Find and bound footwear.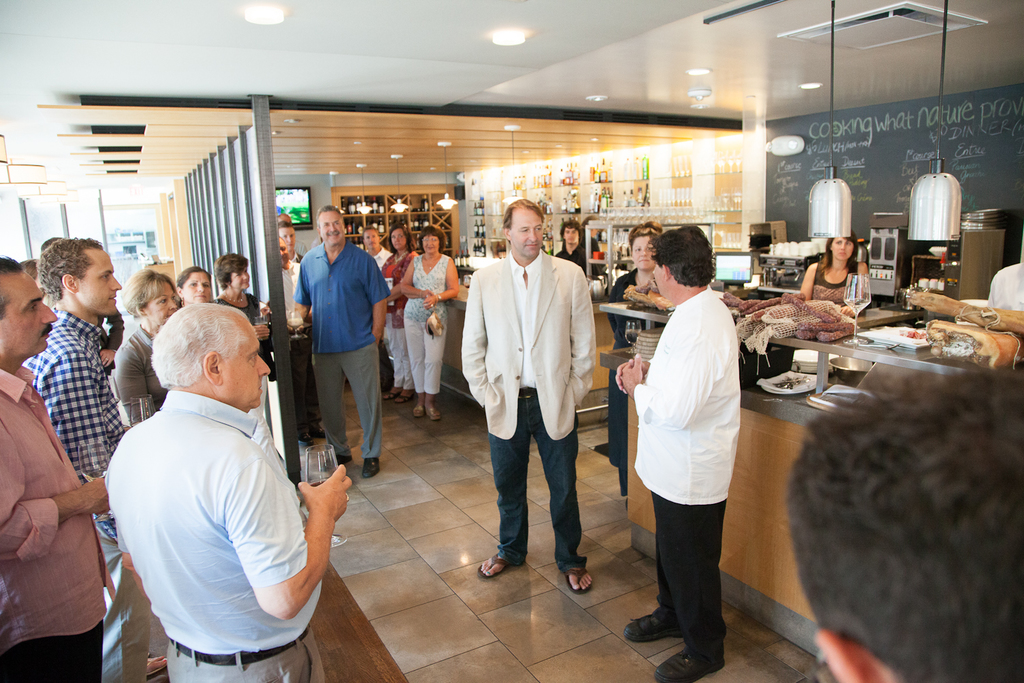
Bound: Rect(147, 657, 169, 675).
